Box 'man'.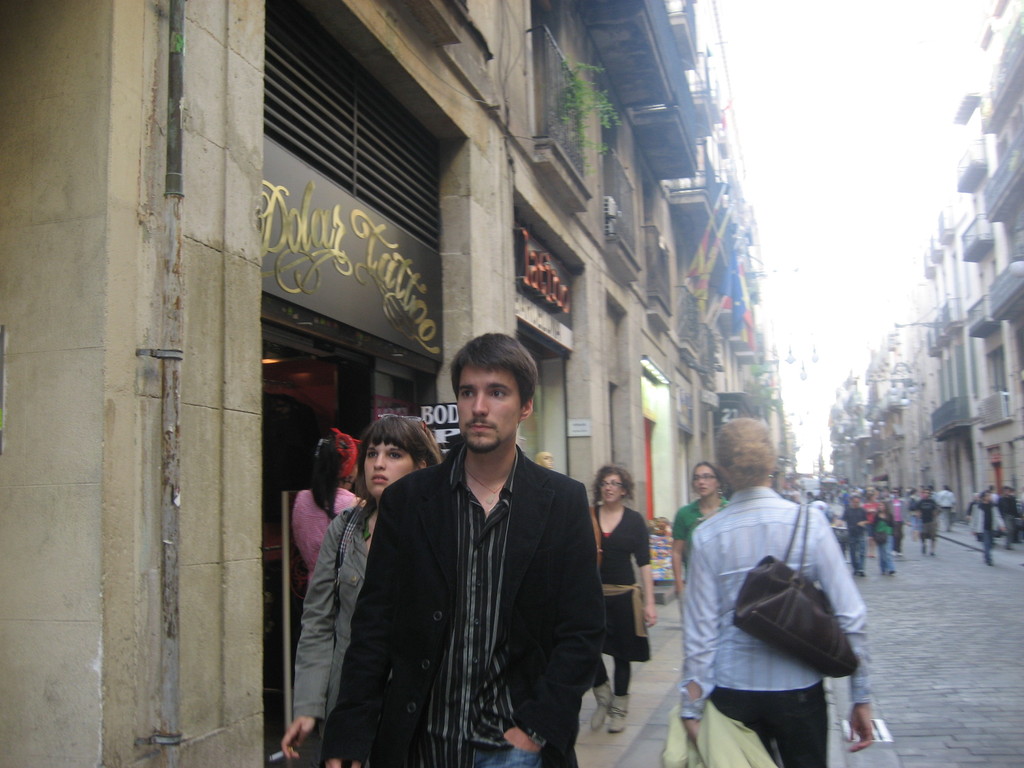
[335, 340, 617, 762].
